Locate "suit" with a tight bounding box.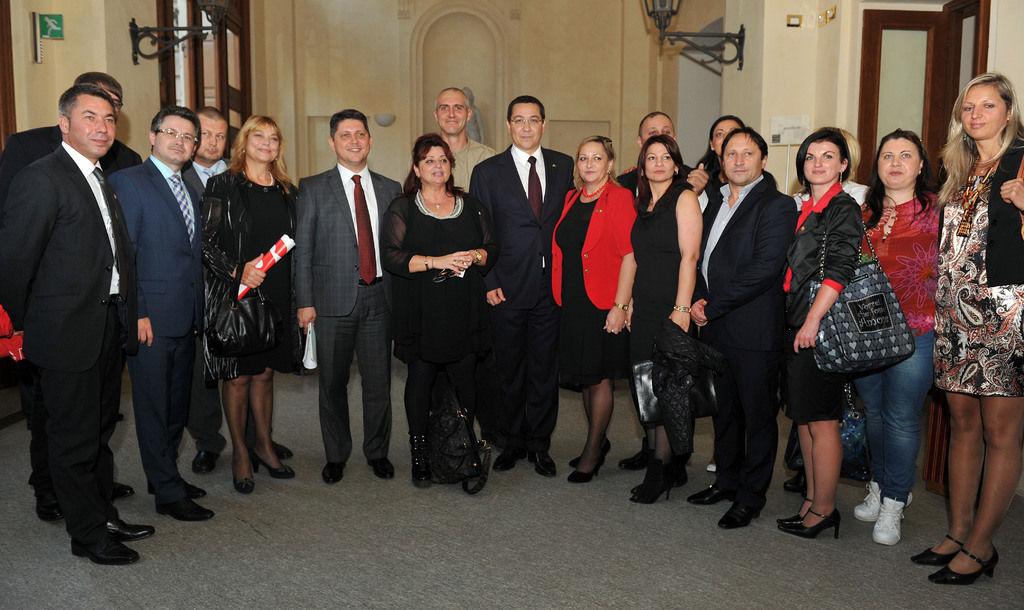
detection(698, 174, 800, 510).
